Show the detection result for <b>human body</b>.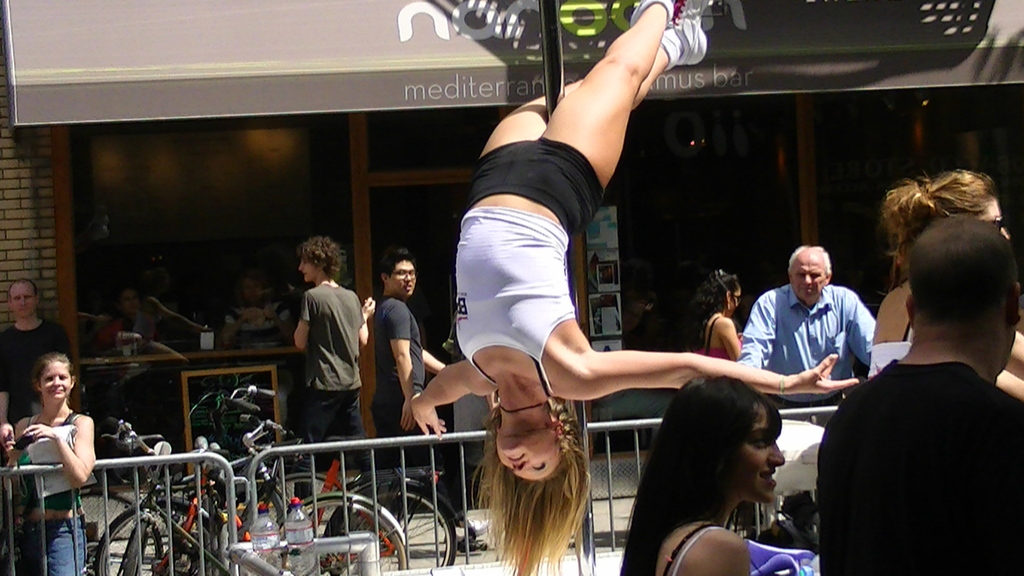
295:232:375:497.
